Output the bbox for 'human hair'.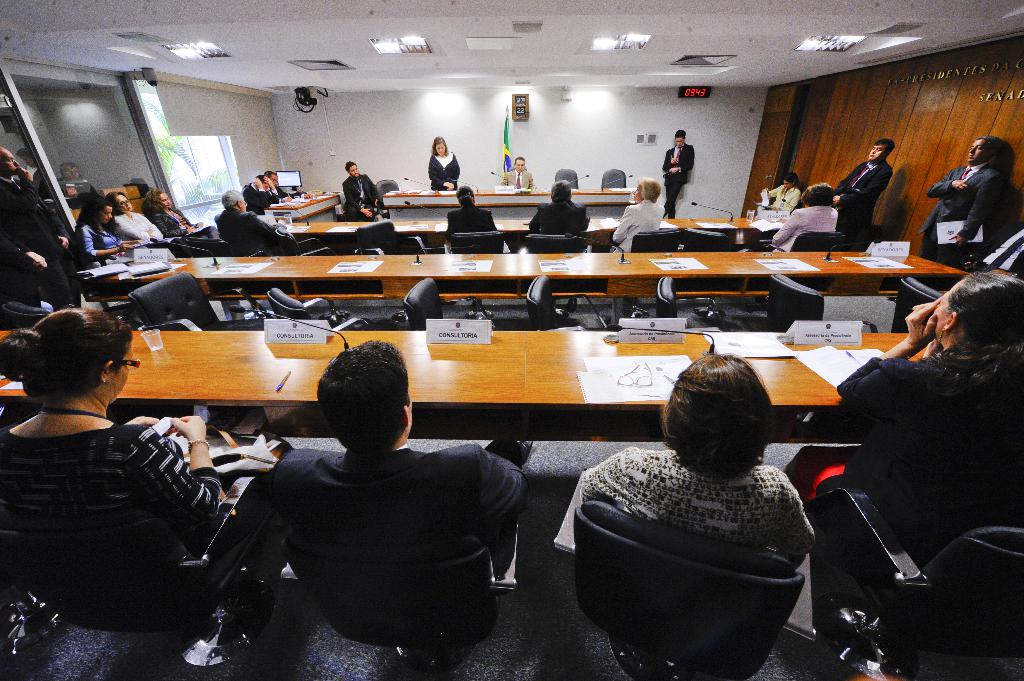
943:268:1023:348.
